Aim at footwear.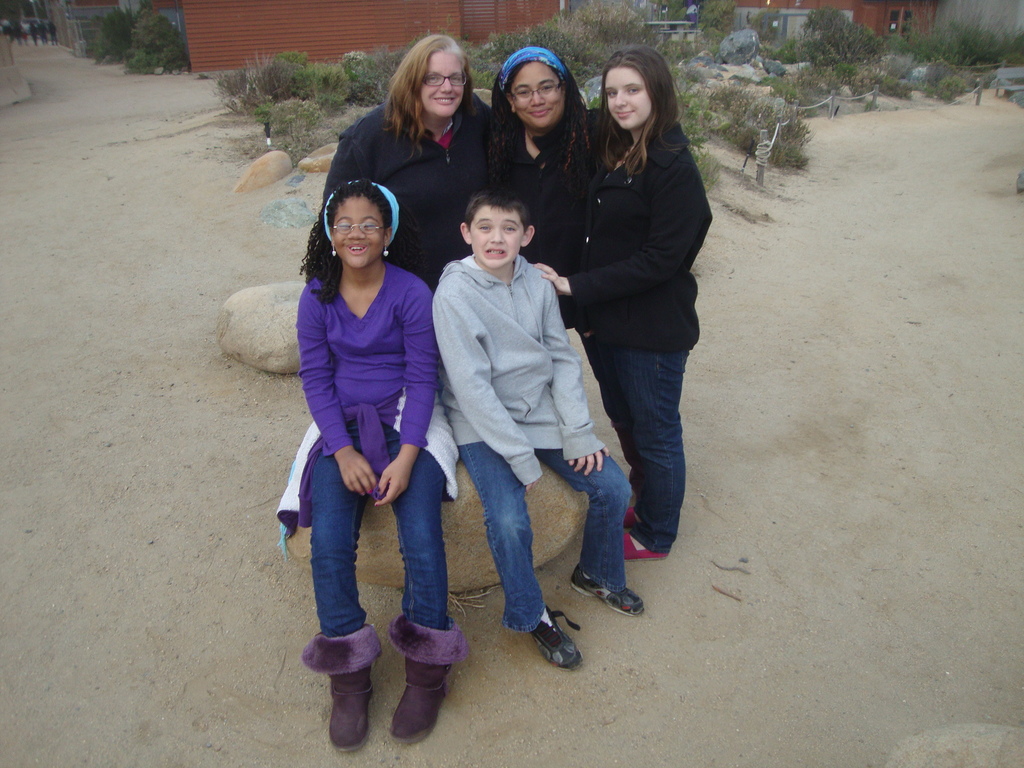
Aimed at [x1=525, y1=611, x2=589, y2=667].
